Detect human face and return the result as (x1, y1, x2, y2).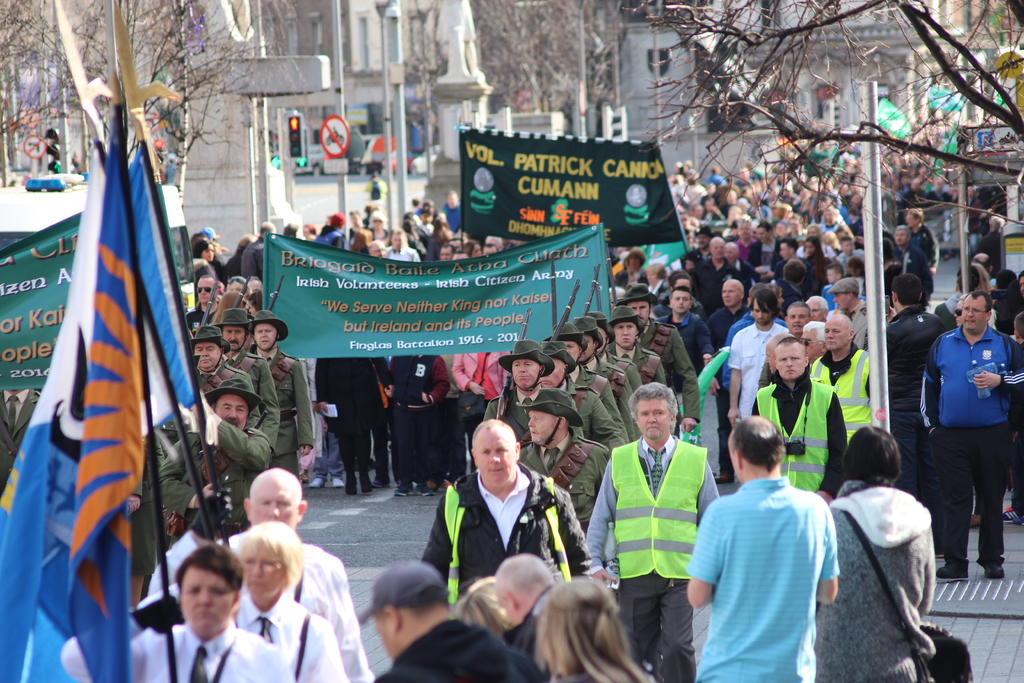
(732, 245, 741, 260).
